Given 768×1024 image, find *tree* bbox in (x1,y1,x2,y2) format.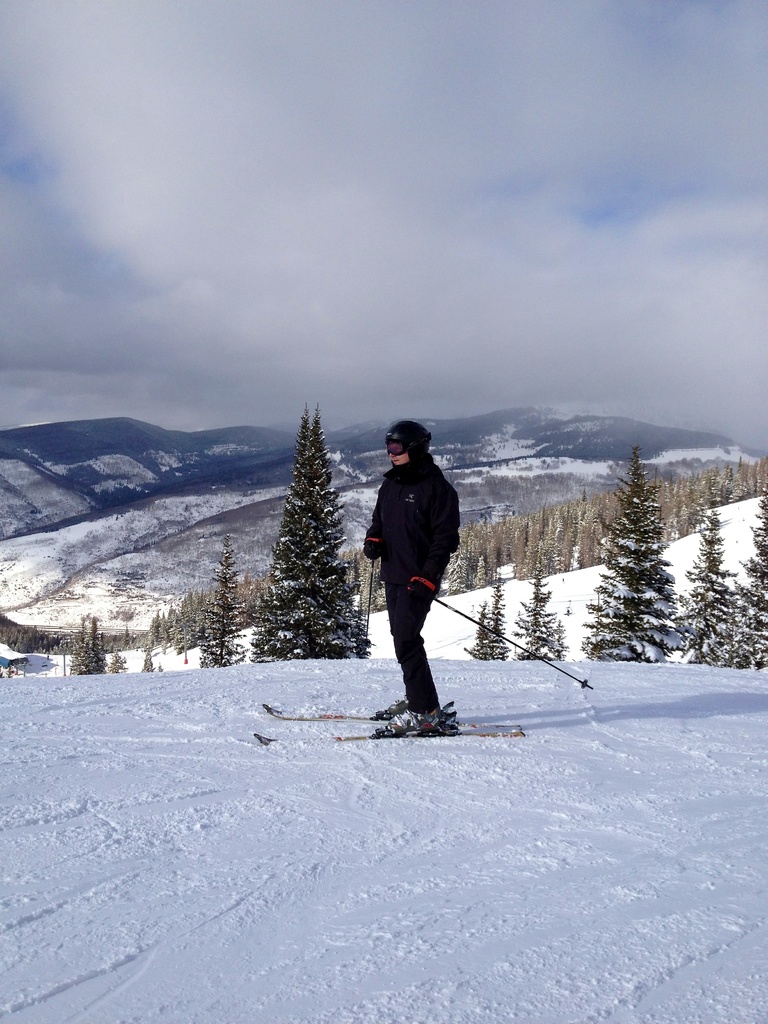
(576,442,684,665).
